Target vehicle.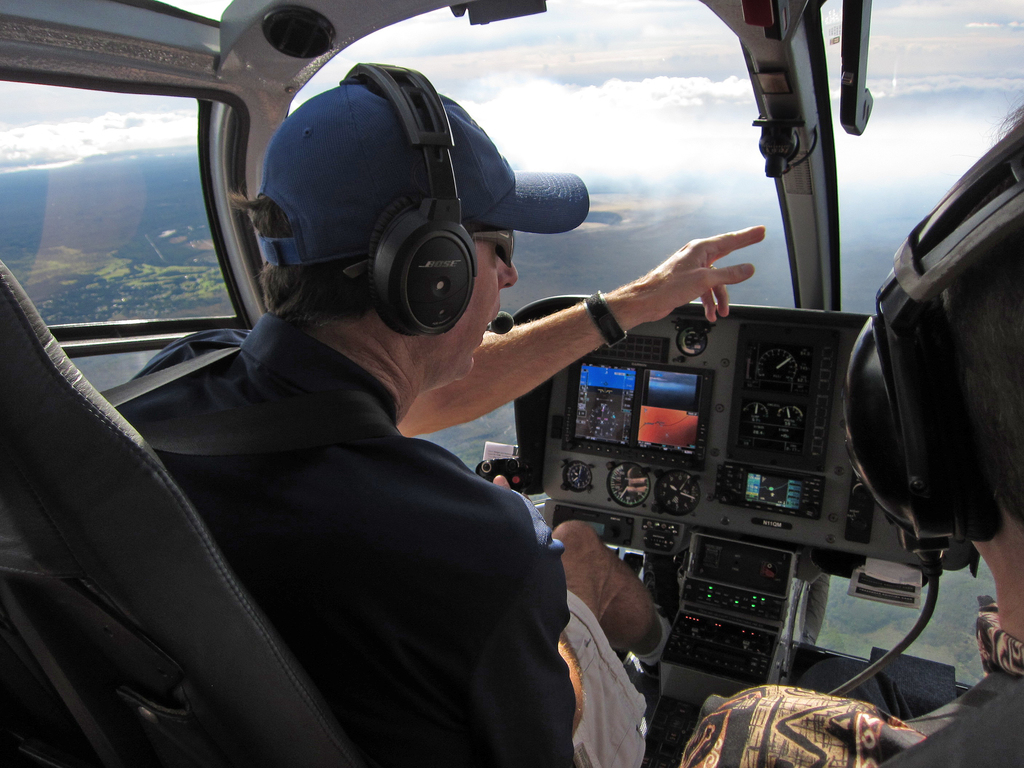
Target region: box=[74, 0, 906, 766].
